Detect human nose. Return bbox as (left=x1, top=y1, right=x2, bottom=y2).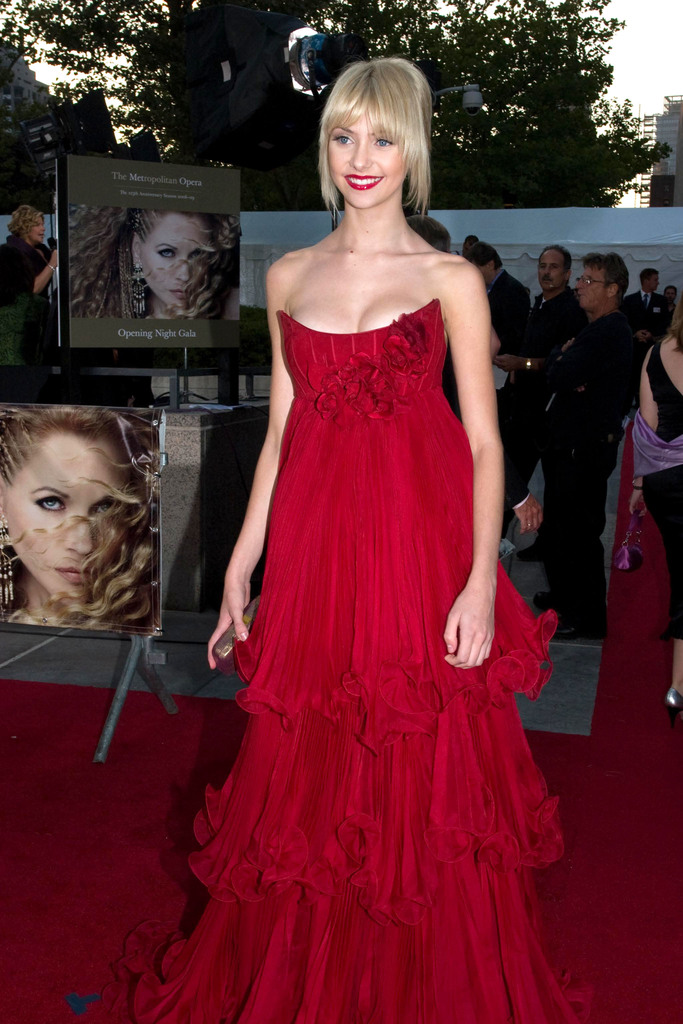
(left=62, top=514, right=89, bottom=554).
